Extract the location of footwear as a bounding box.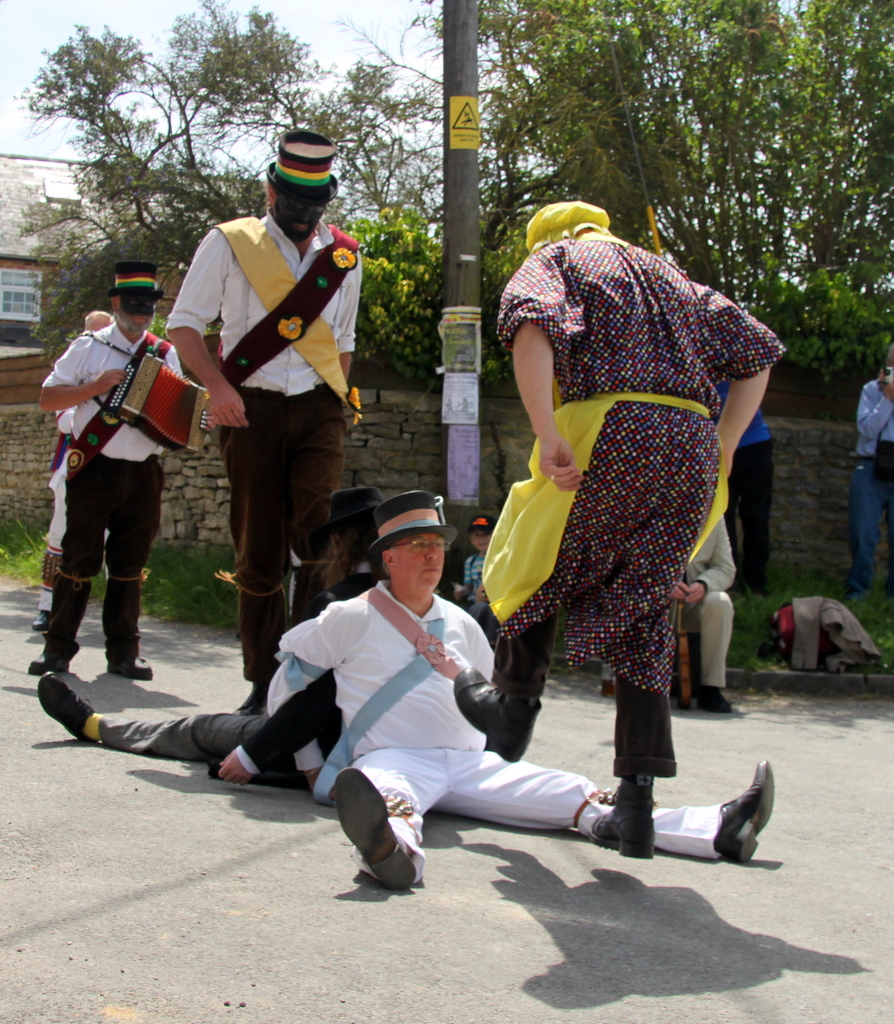
x1=33 y1=665 x2=98 y2=744.
